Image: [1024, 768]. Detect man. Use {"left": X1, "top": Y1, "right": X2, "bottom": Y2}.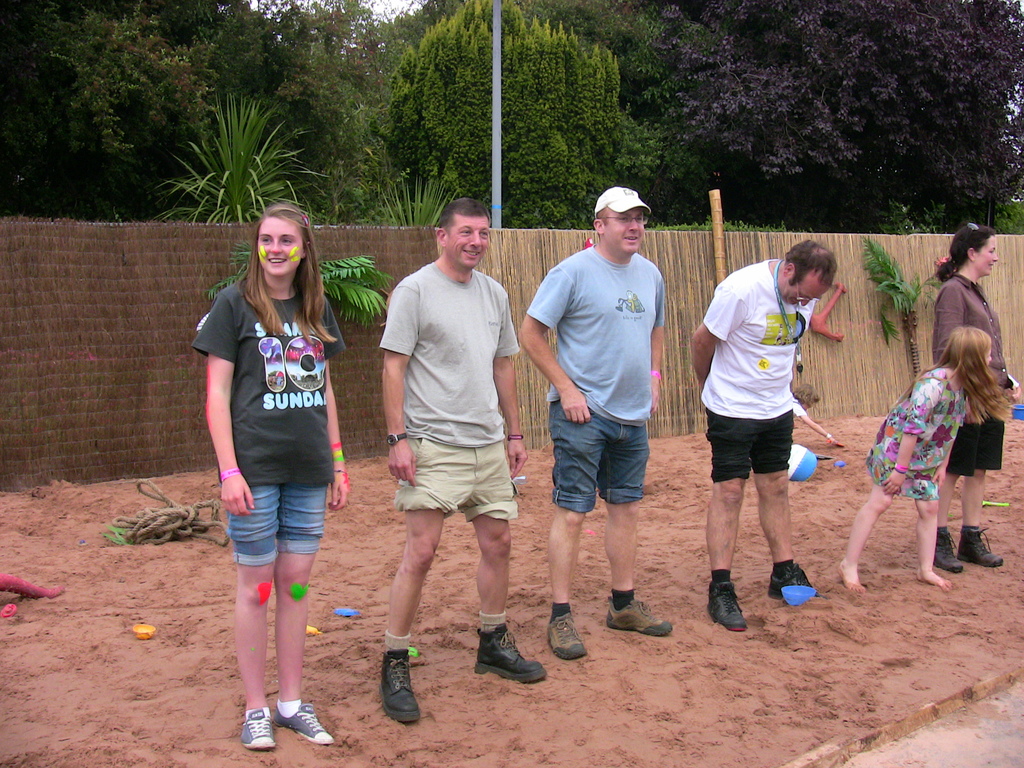
{"left": 521, "top": 188, "right": 684, "bottom": 664}.
